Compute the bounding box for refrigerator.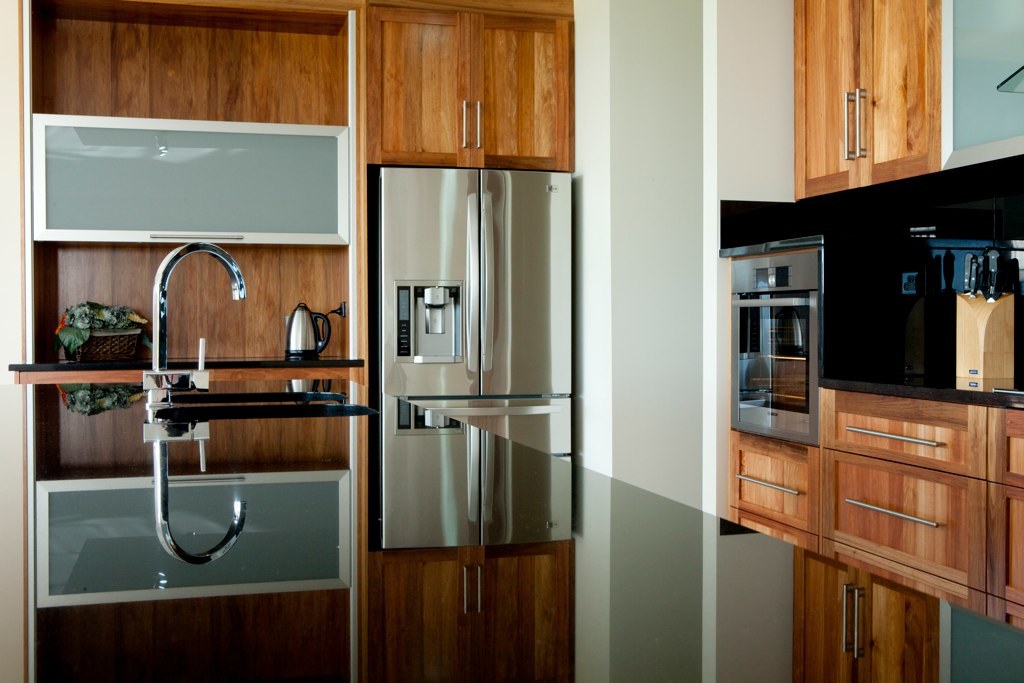
(left=381, top=169, right=572, bottom=463).
